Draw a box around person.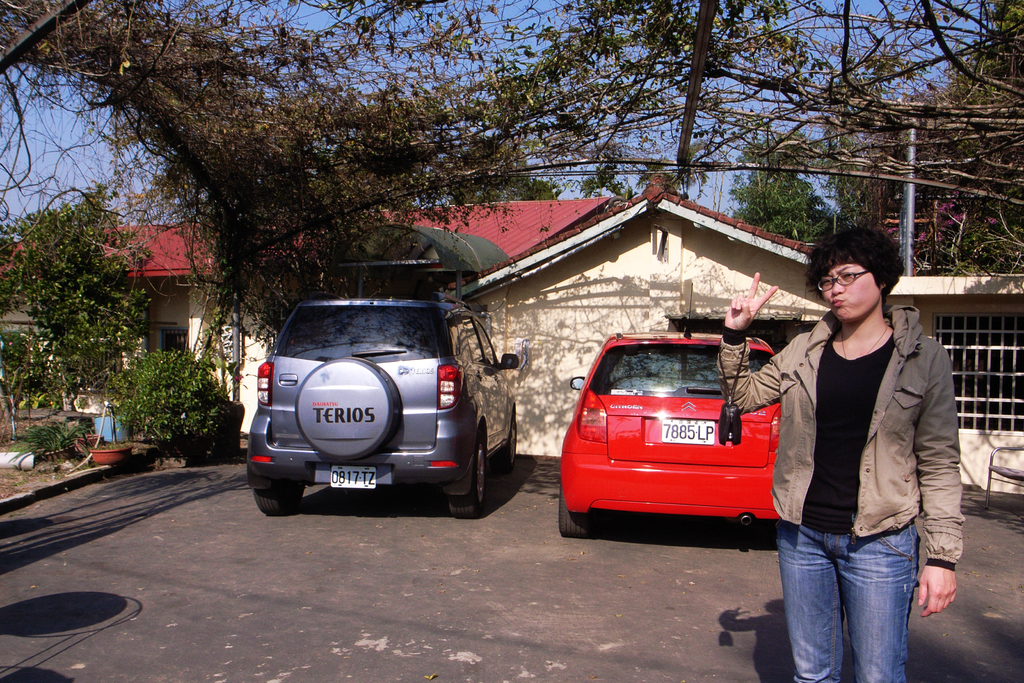
Rect(716, 225, 965, 682).
